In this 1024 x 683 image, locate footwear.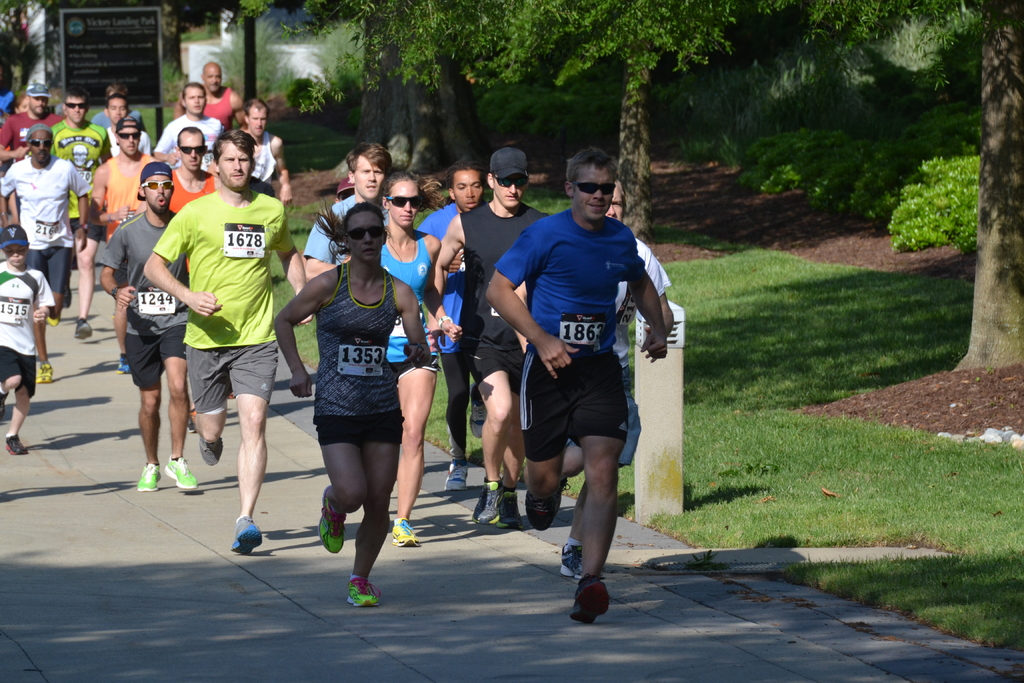
Bounding box: rect(61, 283, 72, 309).
